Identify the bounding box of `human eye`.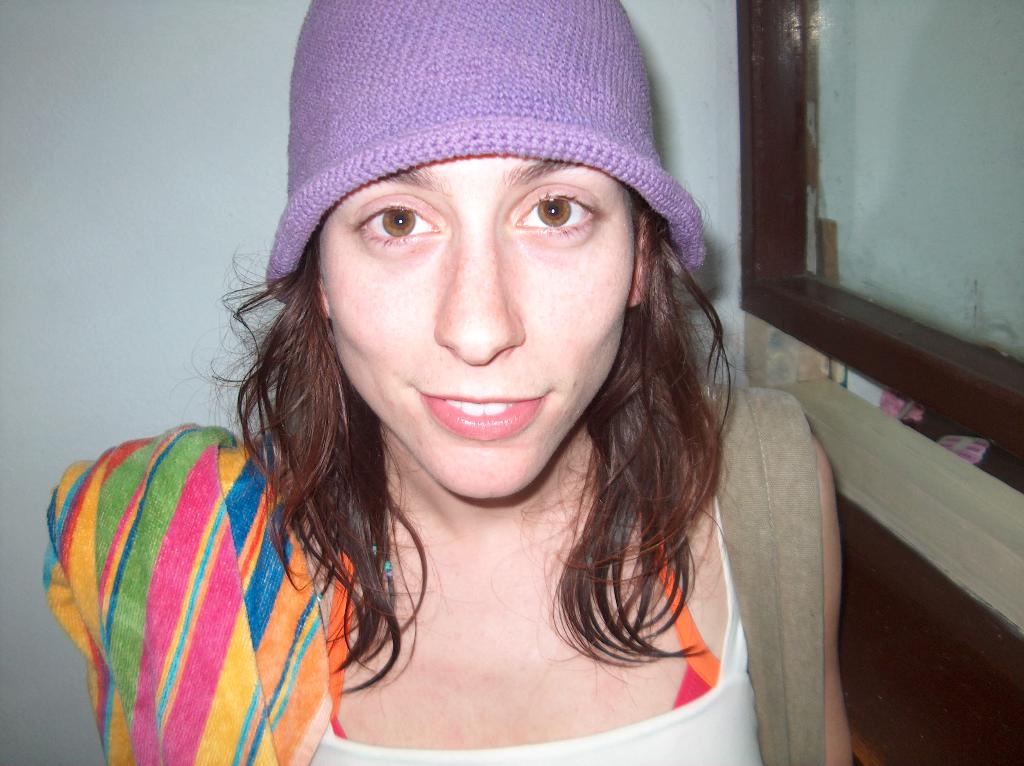
502 171 604 250.
